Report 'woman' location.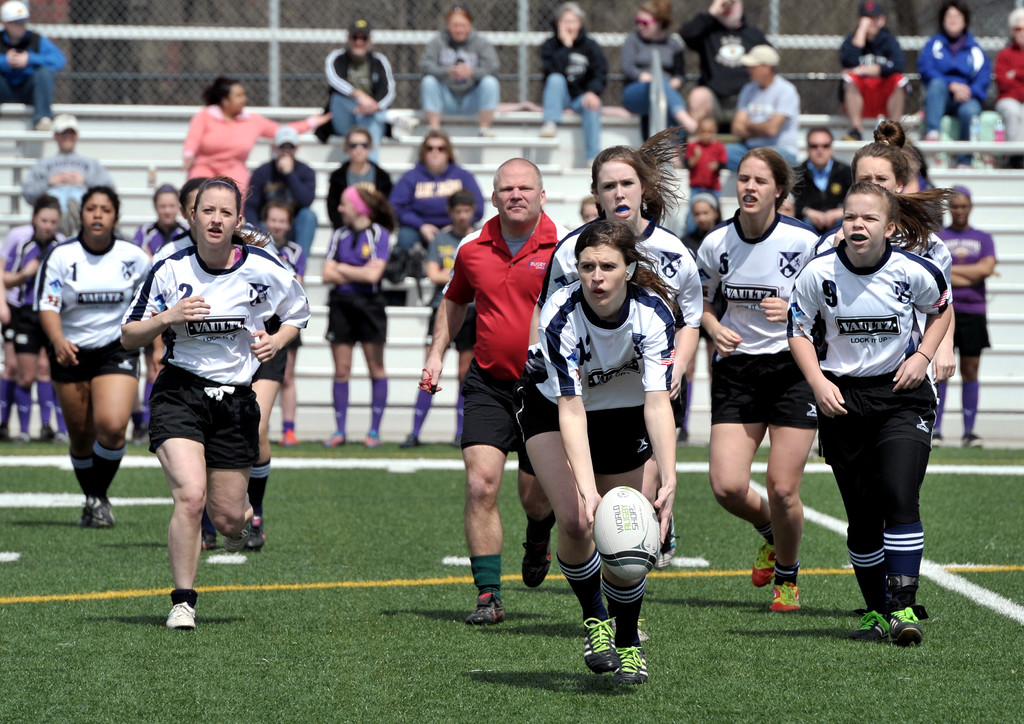
Report: x1=115, y1=176, x2=312, y2=629.
